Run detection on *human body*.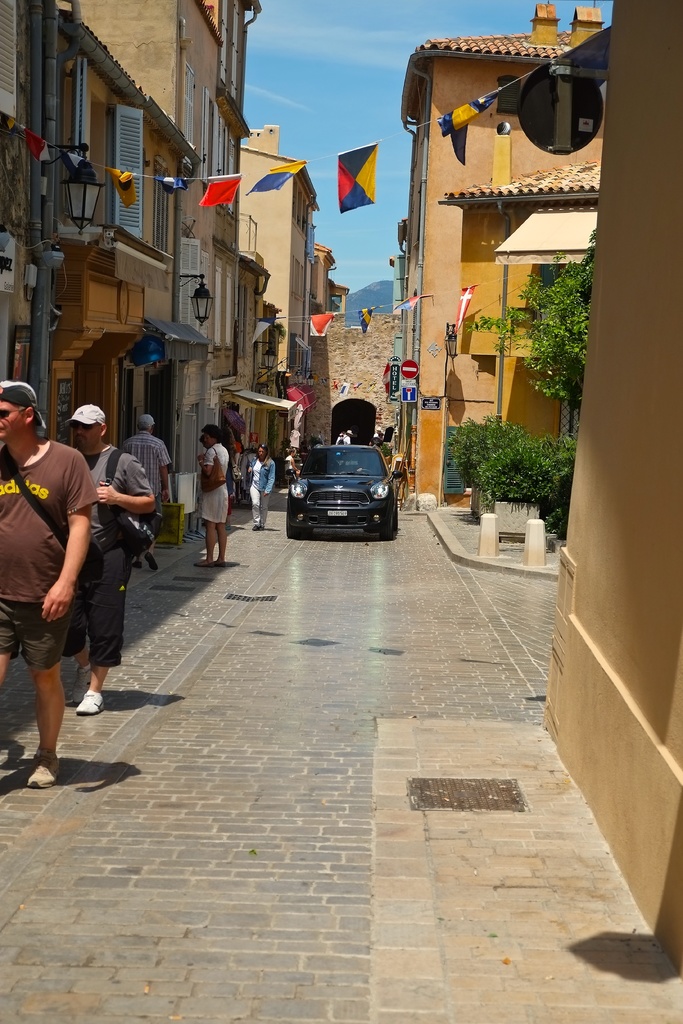
Result: {"x1": 198, "y1": 424, "x2": 227, "y2": 567}.
